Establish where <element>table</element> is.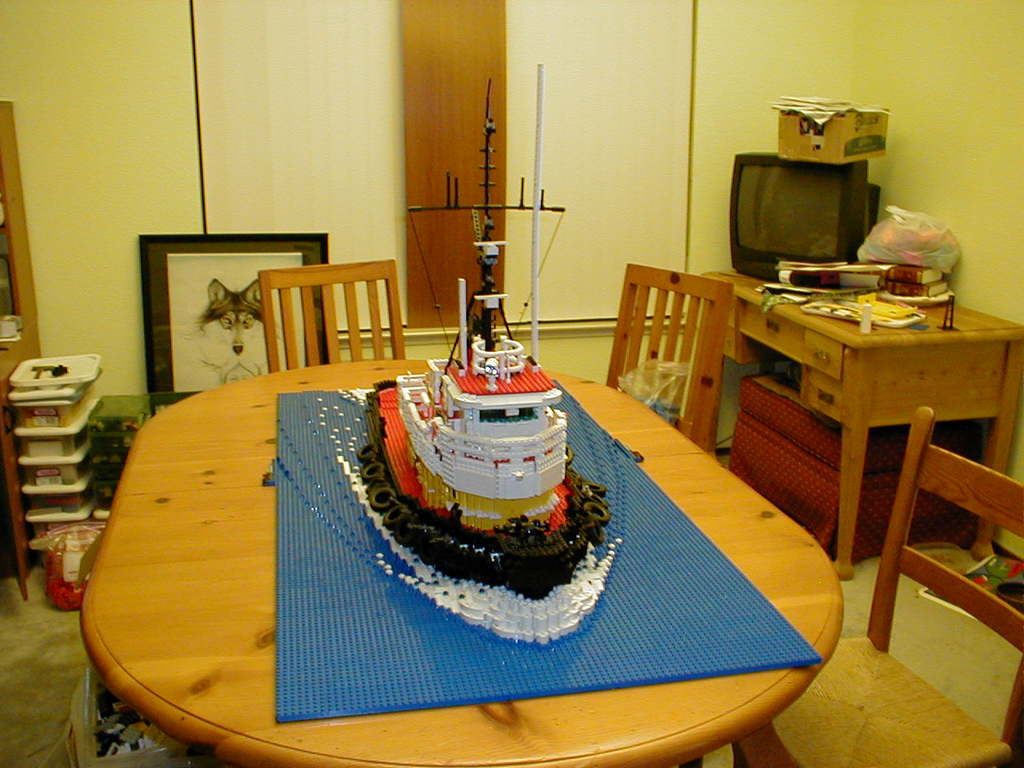
Established at rect(27, 350, 816, 758).
